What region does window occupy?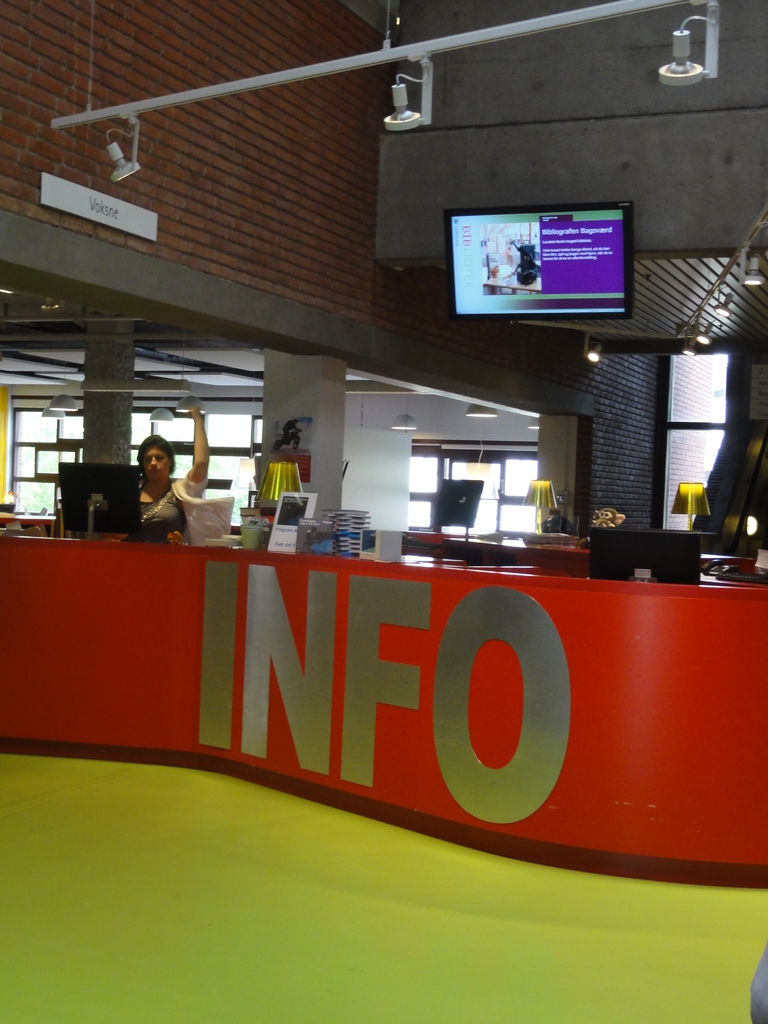
select_region(0, 404, 86, 532).
